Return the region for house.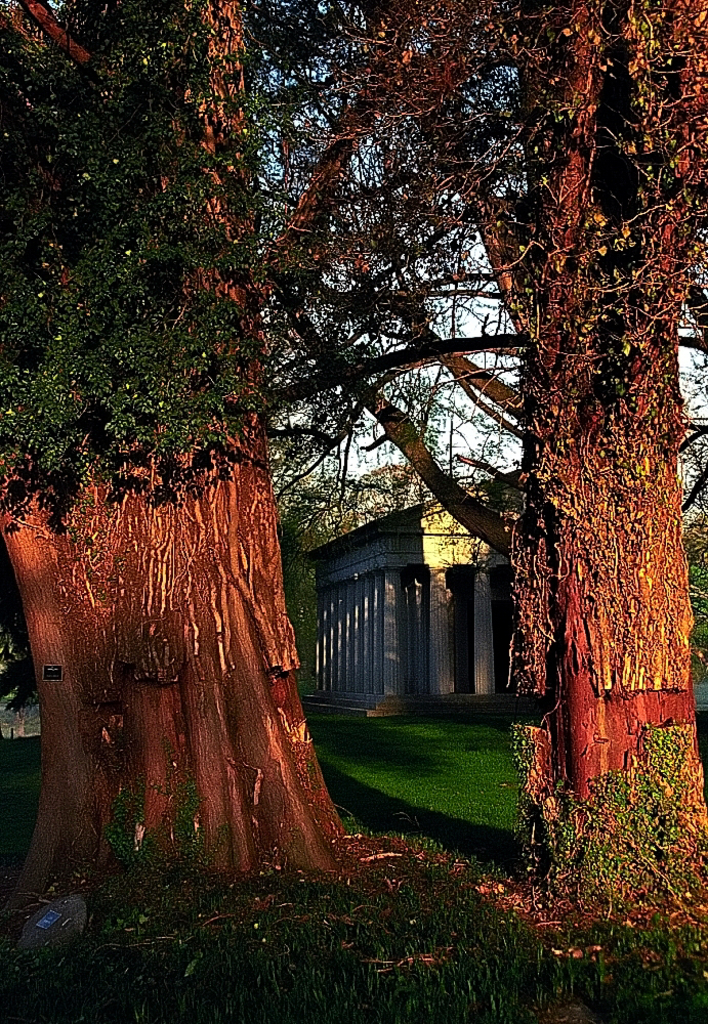
x1=290, y1=461, x2=528, y2=715.
